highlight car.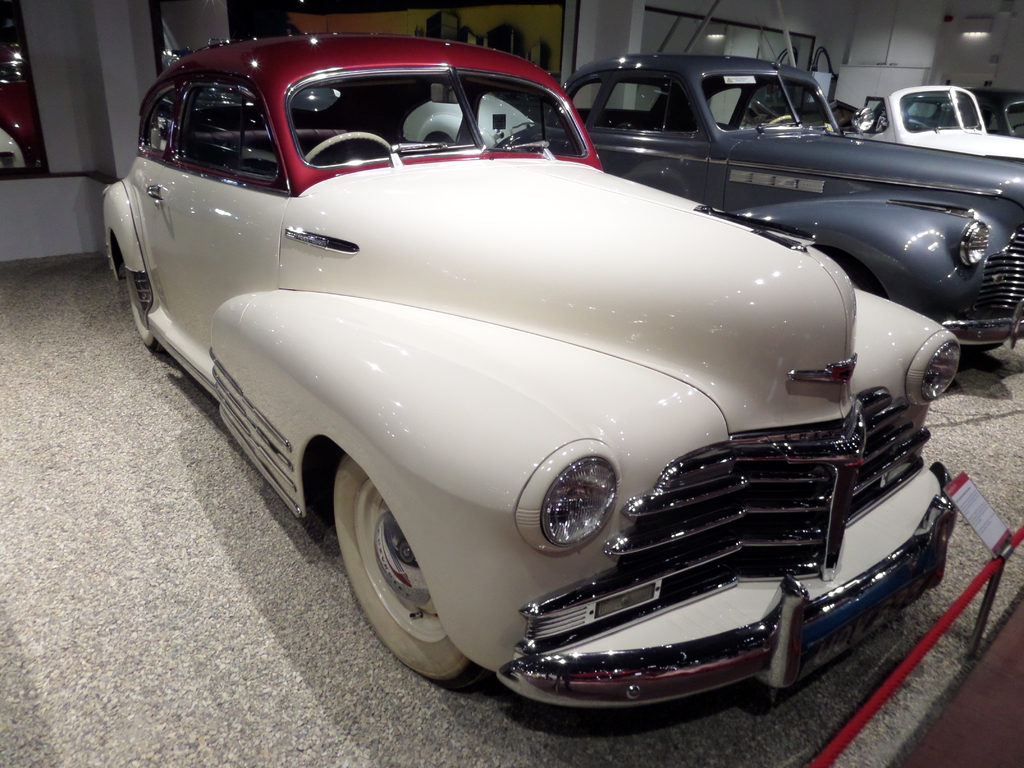
Highlighted region: [104,28,966,705].
